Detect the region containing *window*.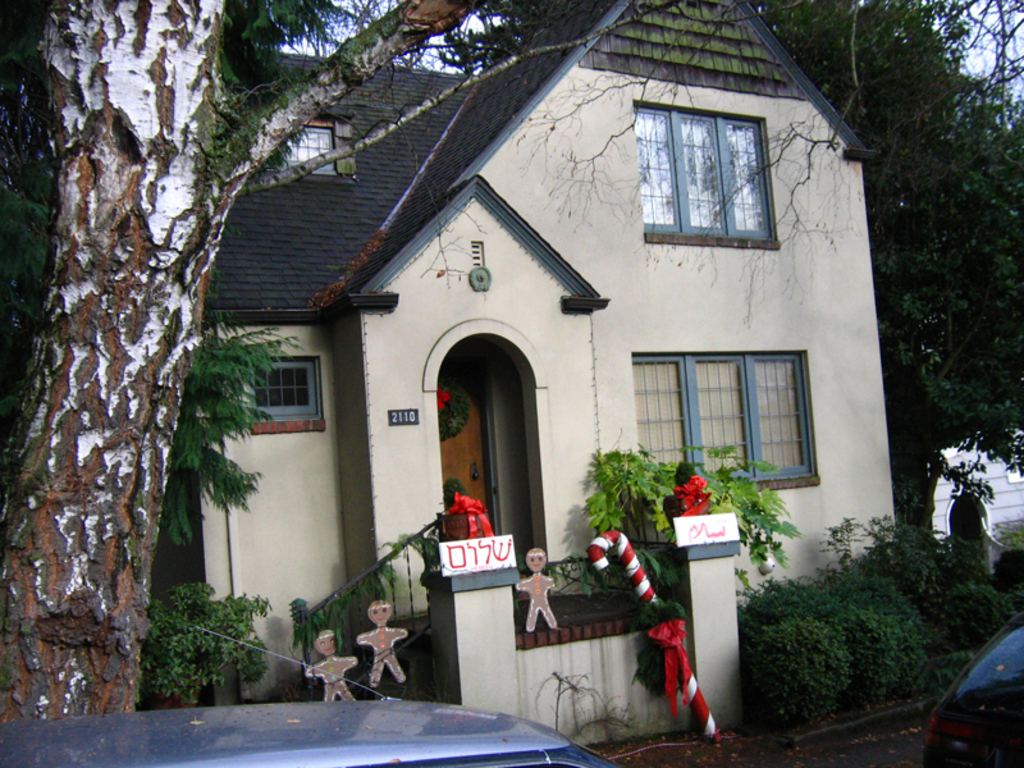
<box>650,84,782,252</box>.
